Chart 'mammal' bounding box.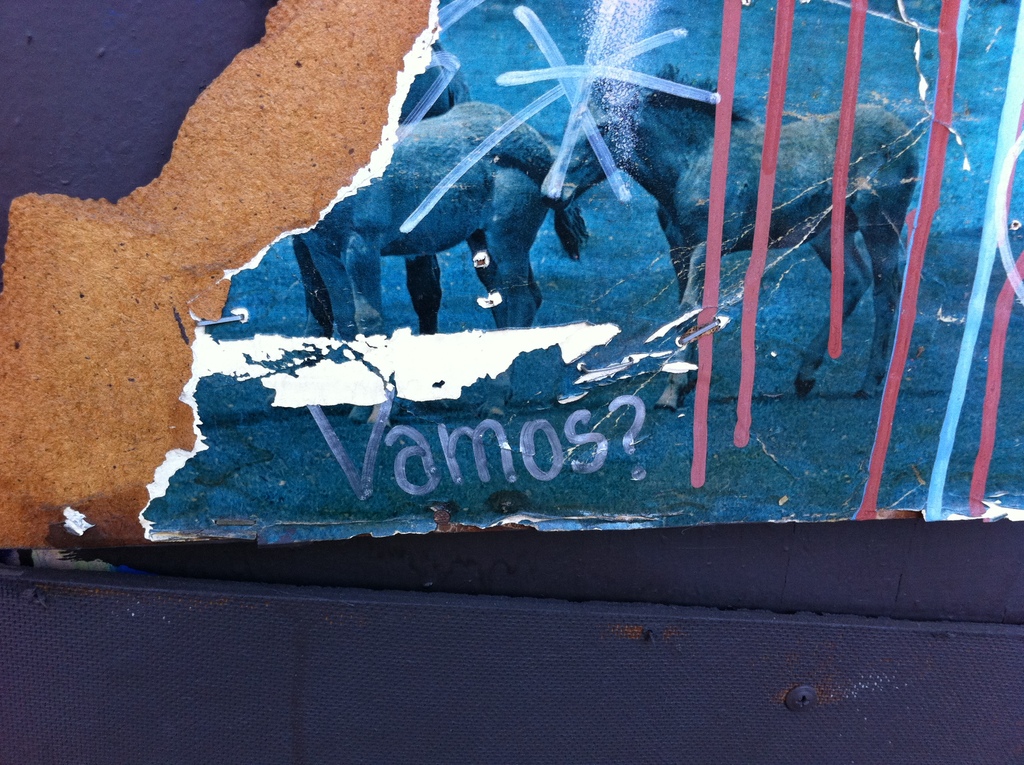
Charted: bbox(397, 45, 466, 325).
